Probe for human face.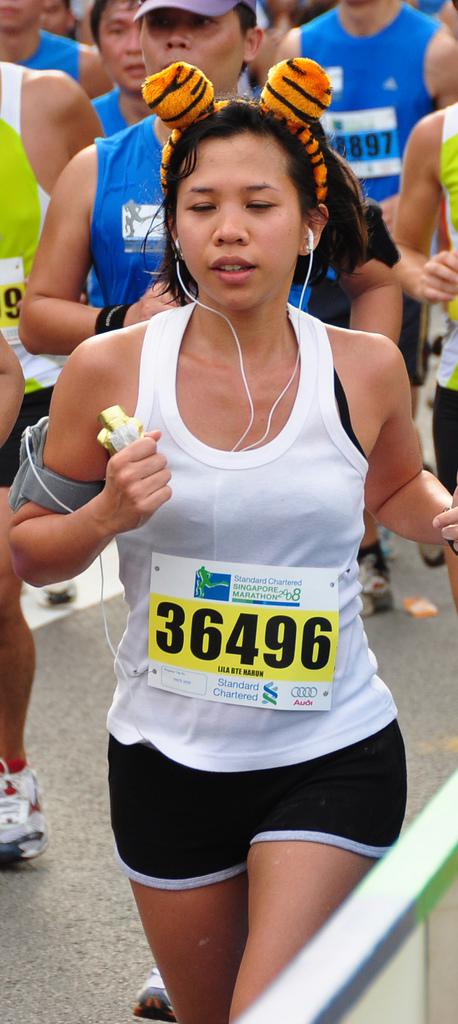
Probe result: [x1=92, y1=0, x2=142, y2=95].
